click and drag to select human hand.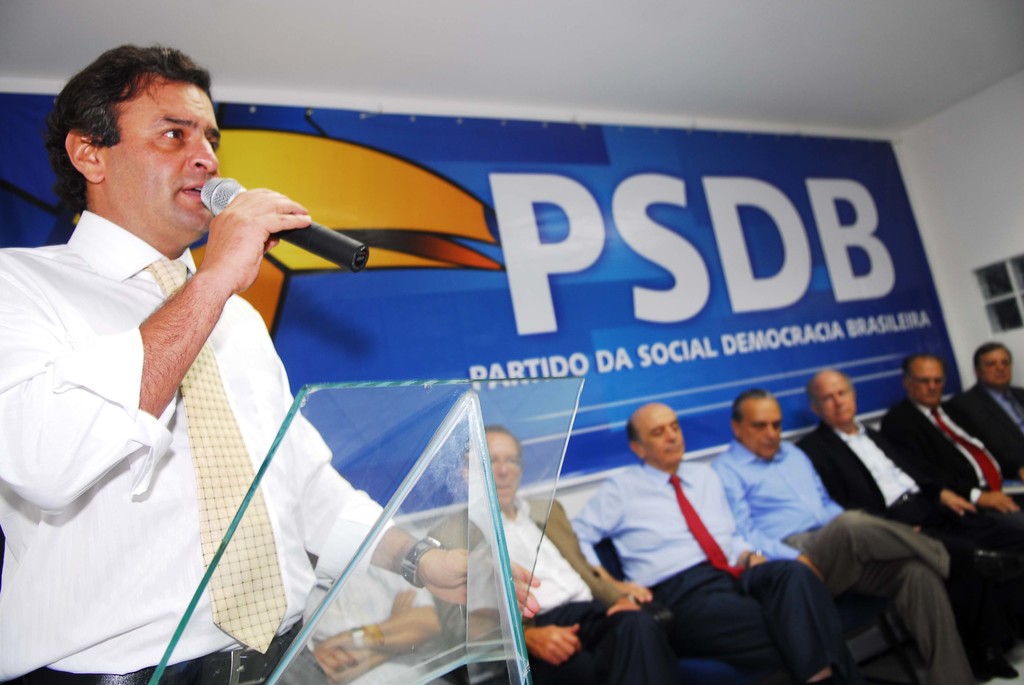
Selection: region(525, 622, 584, 666).
